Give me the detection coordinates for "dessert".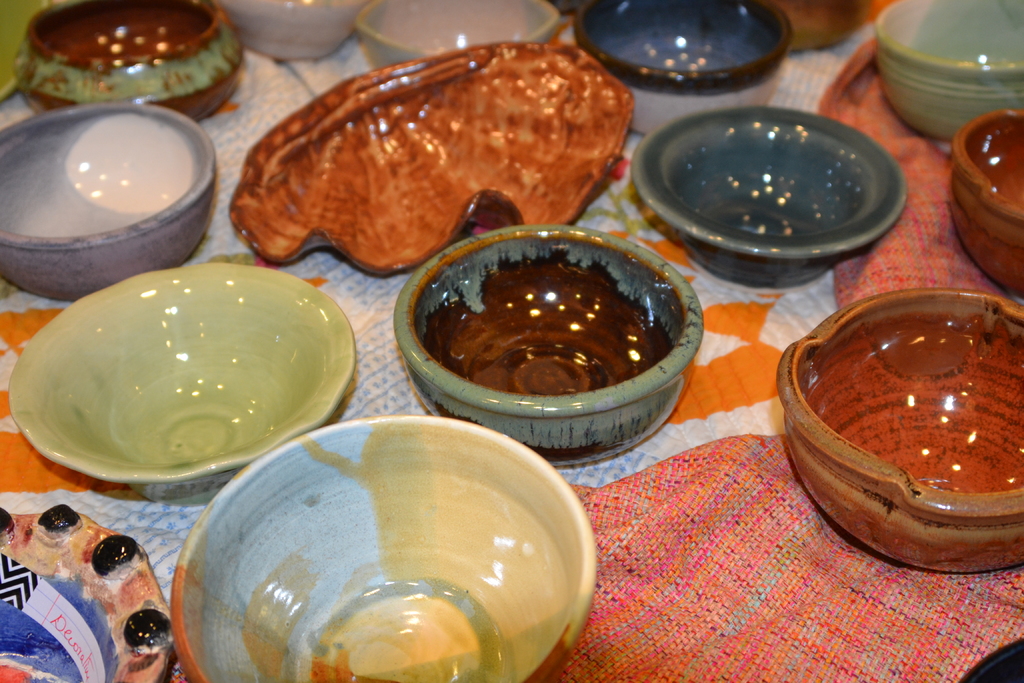
(left=453, top=261, right=658, bottom=398).
